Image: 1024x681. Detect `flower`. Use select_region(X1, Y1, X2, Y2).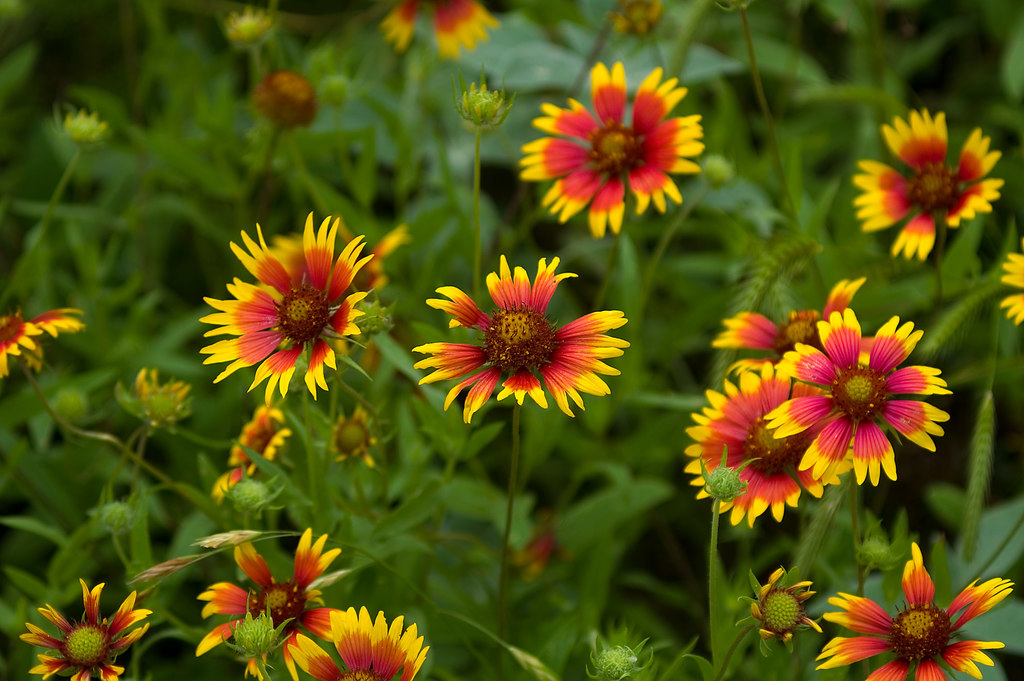
select_region(323, 400, 383, 470).
